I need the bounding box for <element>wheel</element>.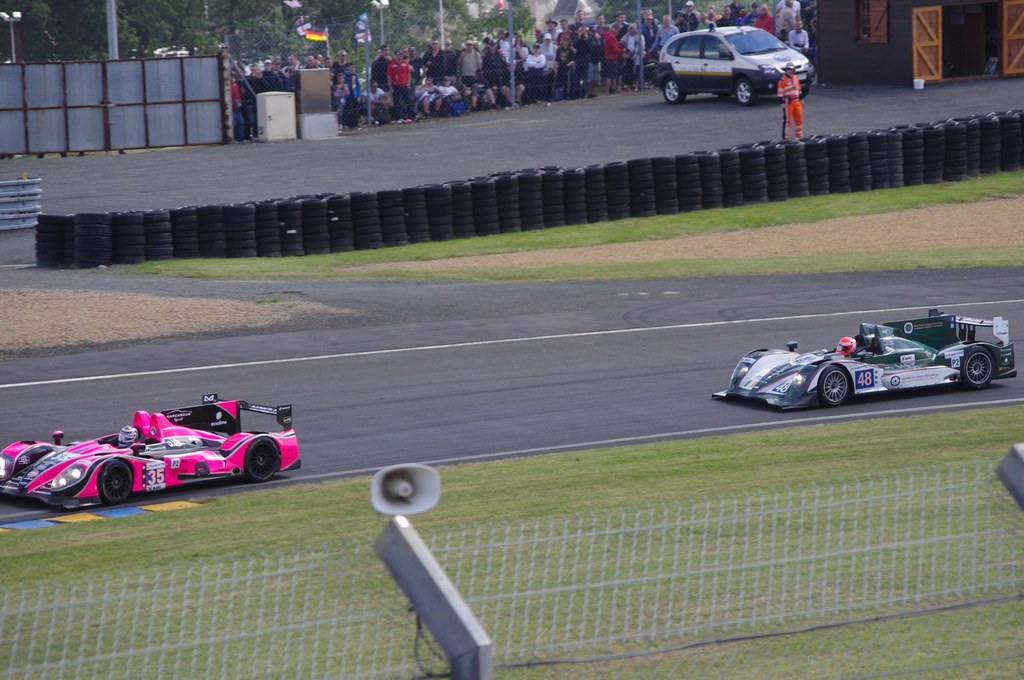
Here it is: (818, 366, 854, 407).
